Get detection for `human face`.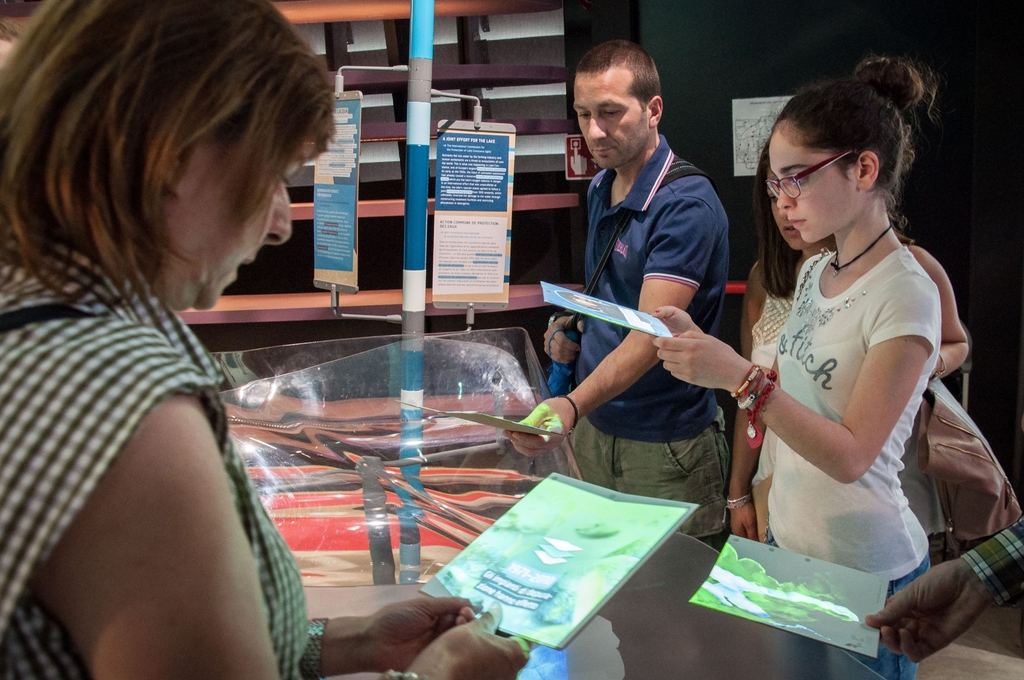
Detection: pyautogui.locateOnScreen(176, 145, 314, 311).
